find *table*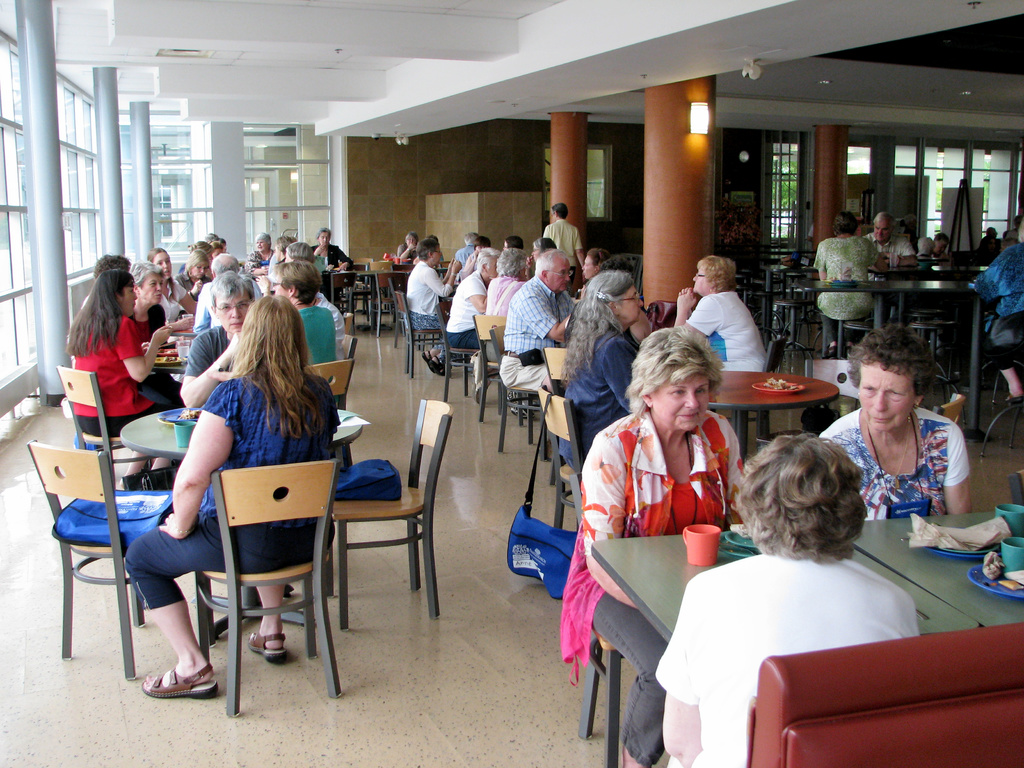
pyautogui.locateOnScreen(717, 368, 847, 447)
